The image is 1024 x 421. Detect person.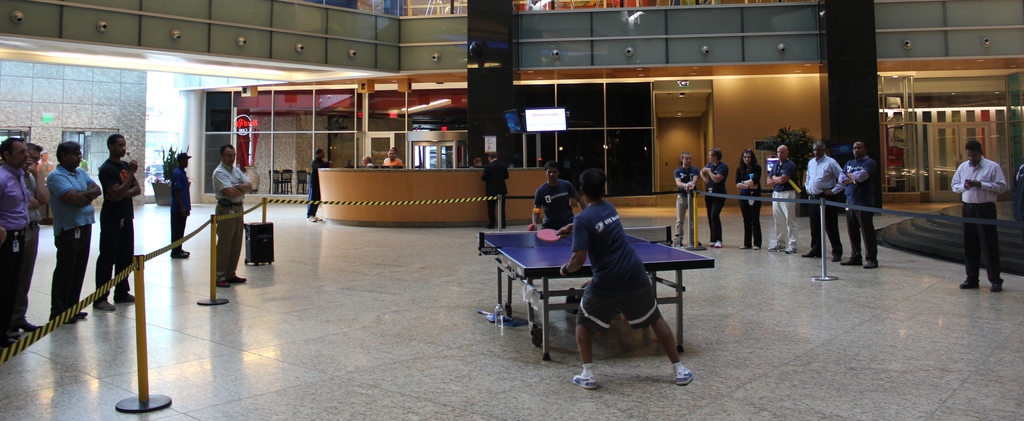
Detection: bbox=[384, 142, 410, 164].
